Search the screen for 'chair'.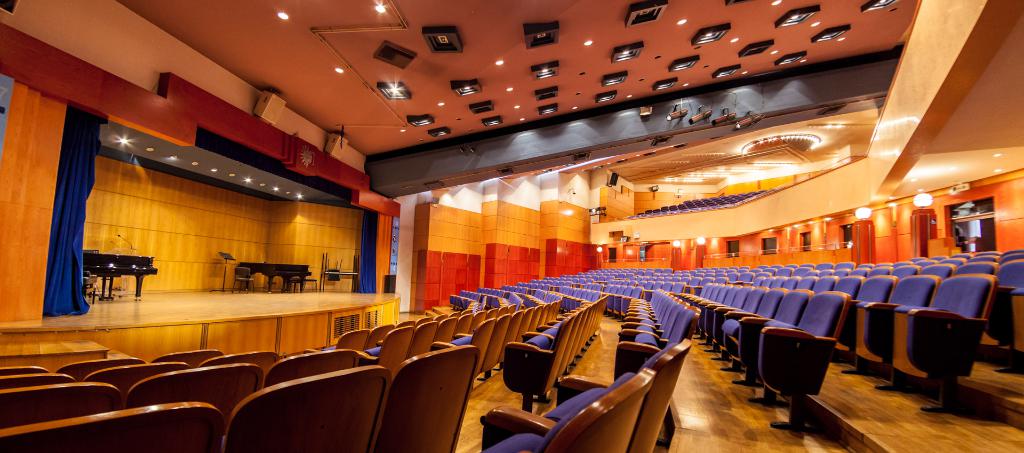
Found at left=154, top=344, right=224, bottom=373.
